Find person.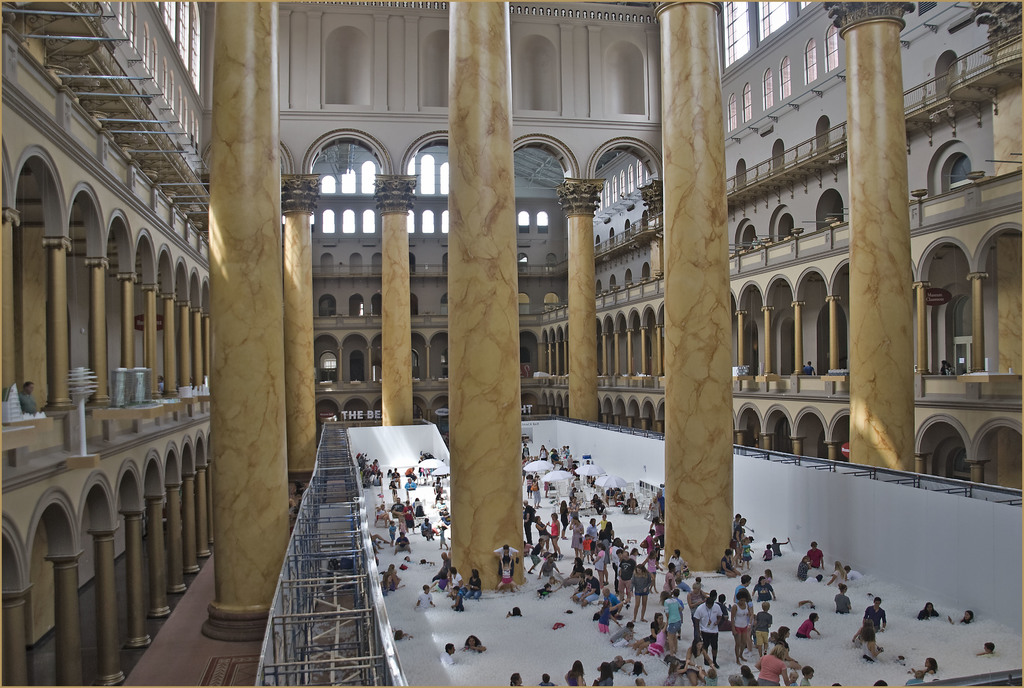
bbox=(657, 564, 677, 595).
